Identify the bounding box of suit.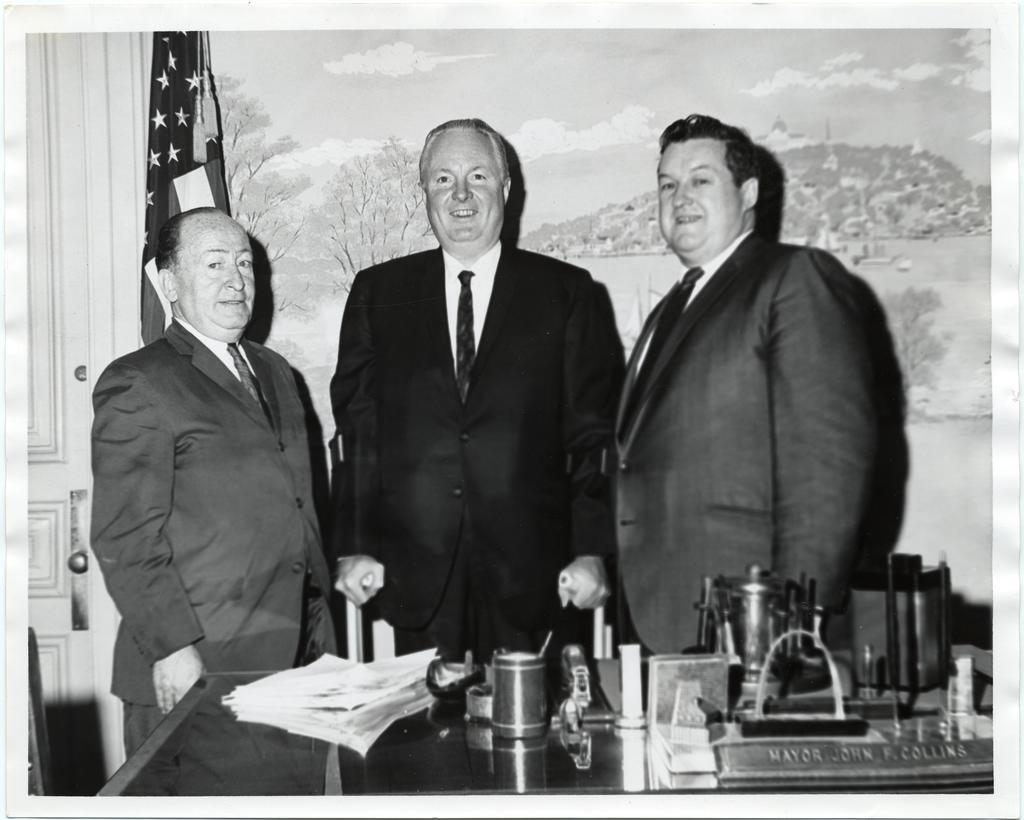
<bbox>87, 314, 328, 752</bbox>.
